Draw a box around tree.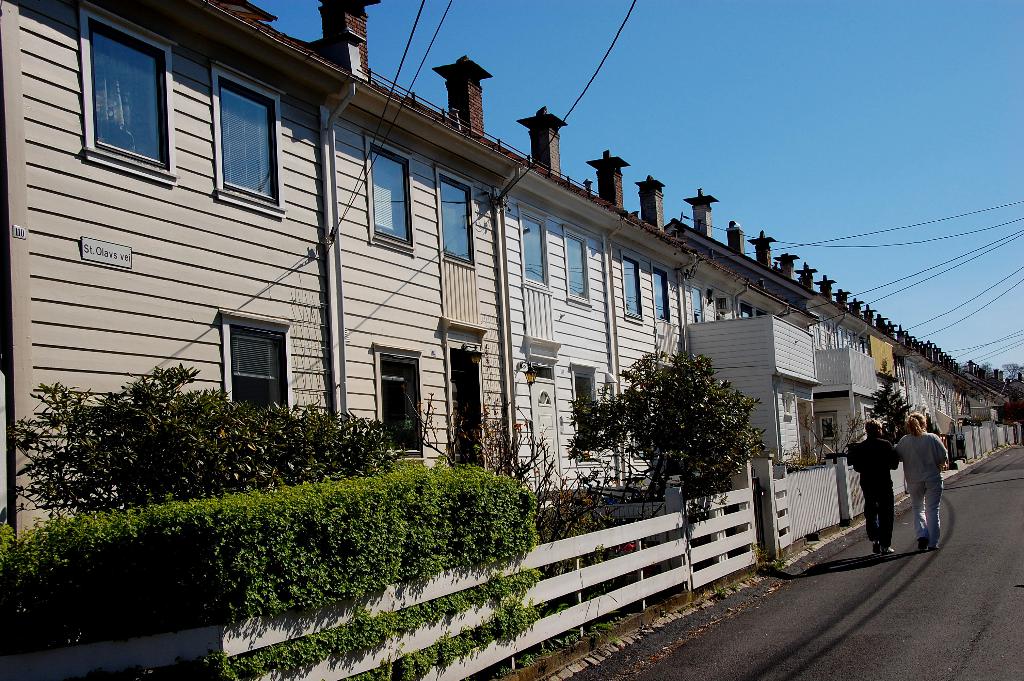
<box>375,374,590,529</box>.
